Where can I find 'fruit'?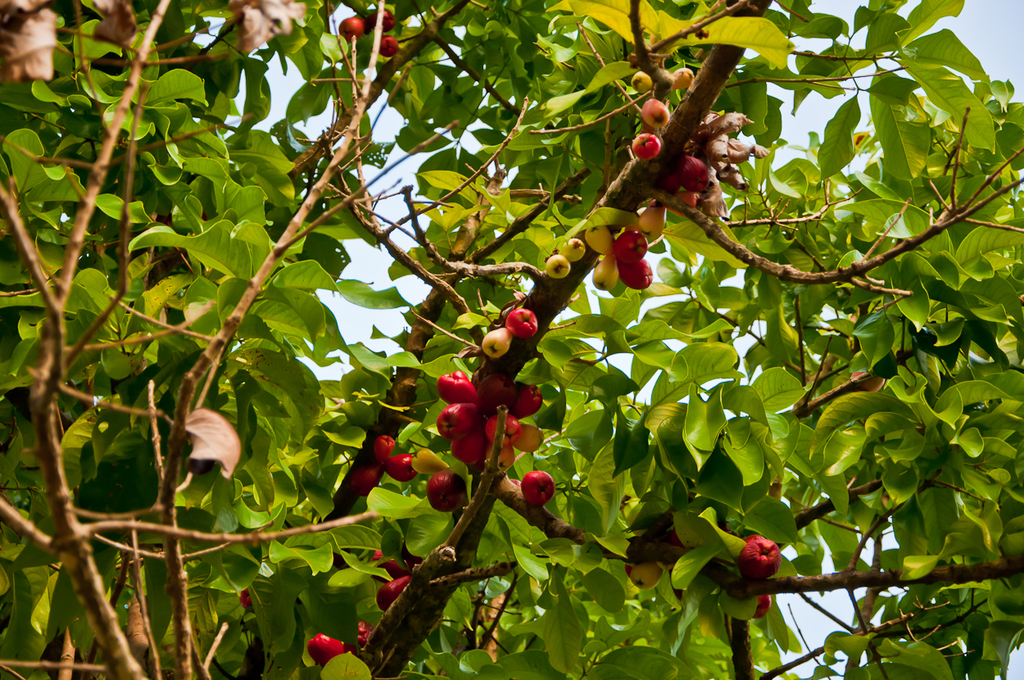
You can find it at 377/28/402/52.
